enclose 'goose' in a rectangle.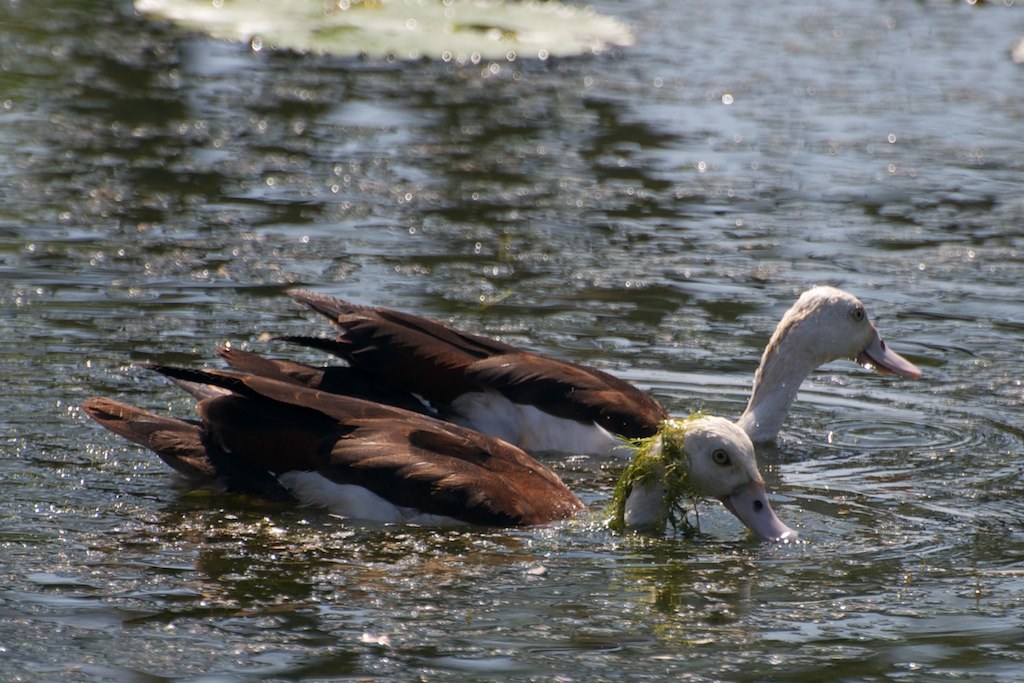
bbox=(68, 361, 800, 545).
